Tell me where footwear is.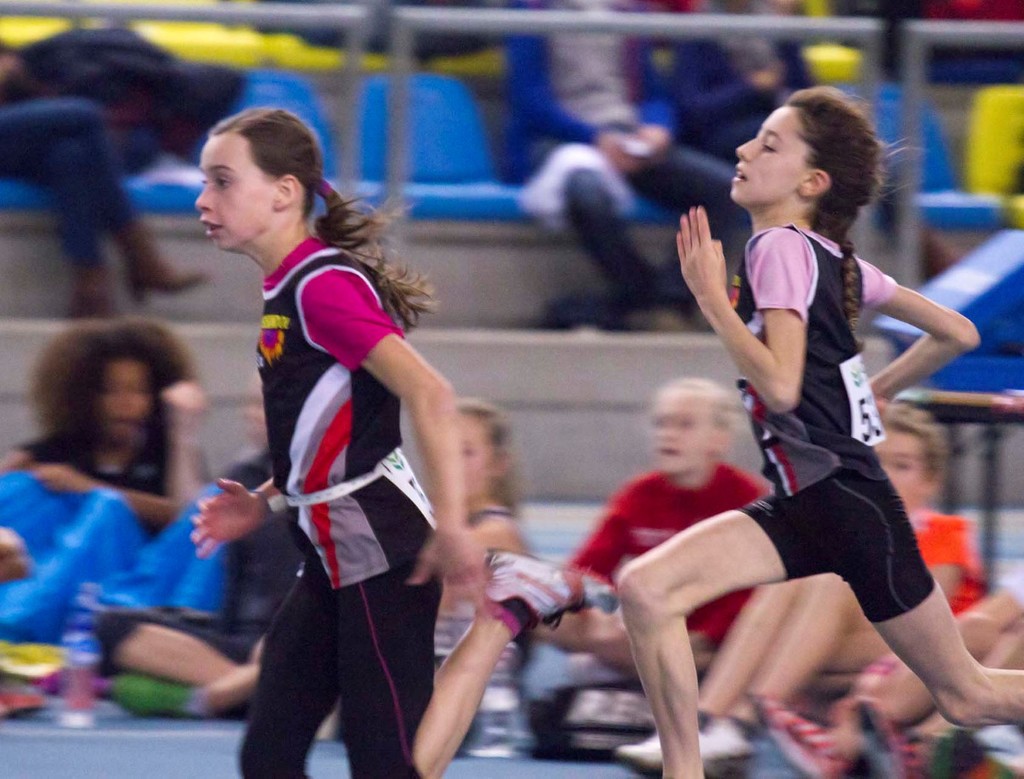
footwear is at Rect(744, 691, 856, 778).
